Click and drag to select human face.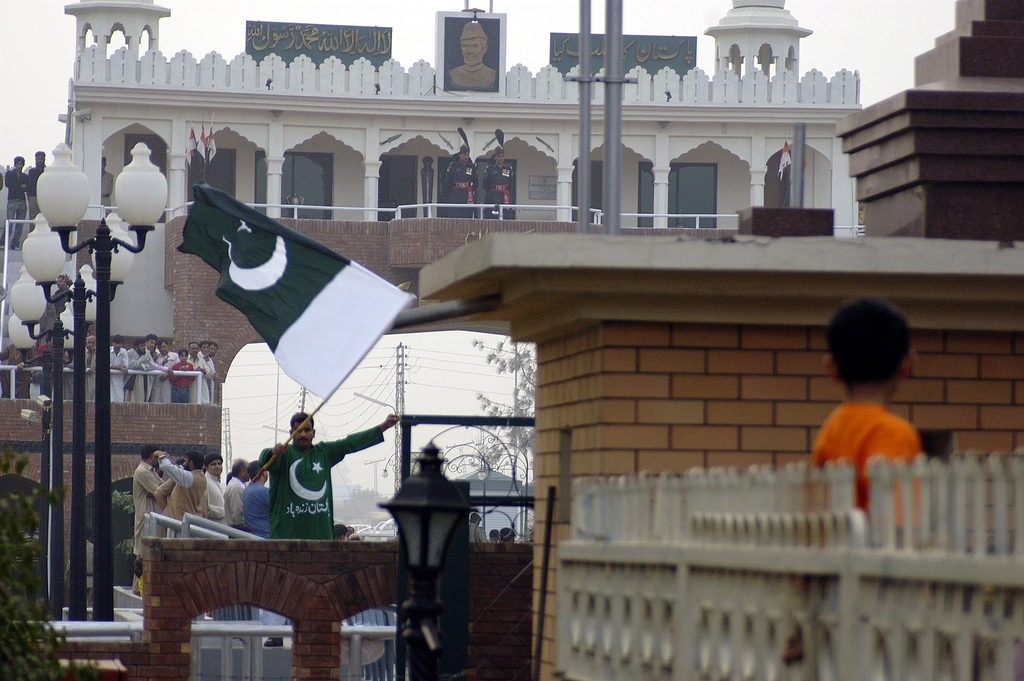
Selection: <bbox>33, 151, 44, 167</bbox>.
